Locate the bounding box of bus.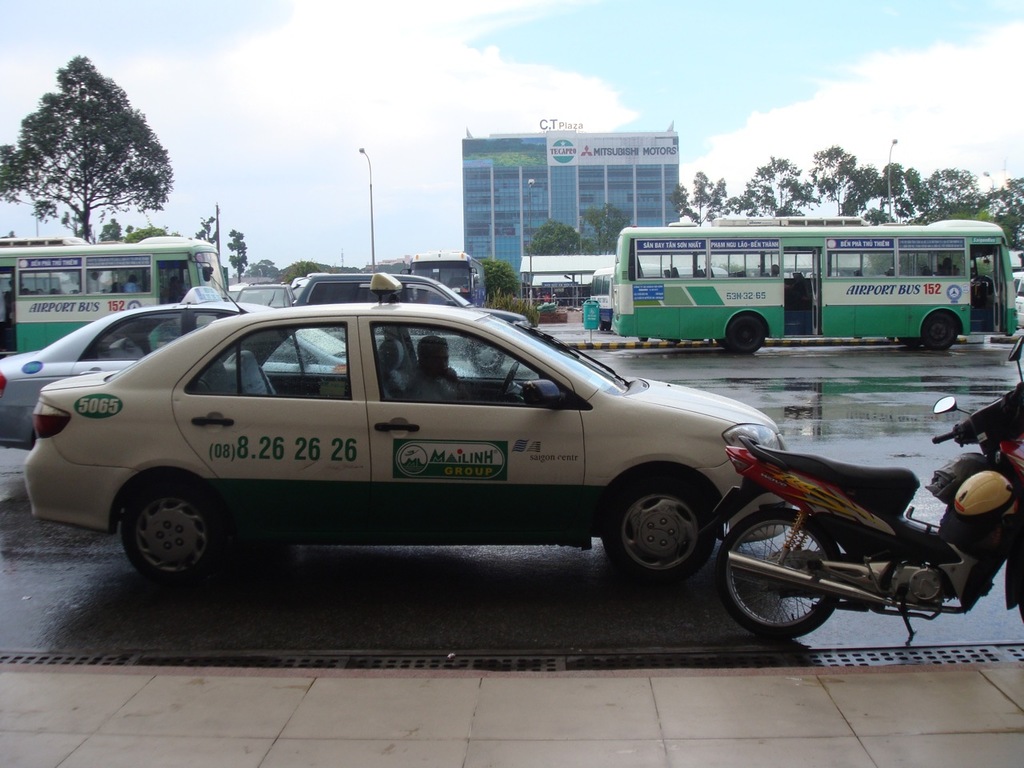
Bounding box: <box>672,270,730,282</box>.
